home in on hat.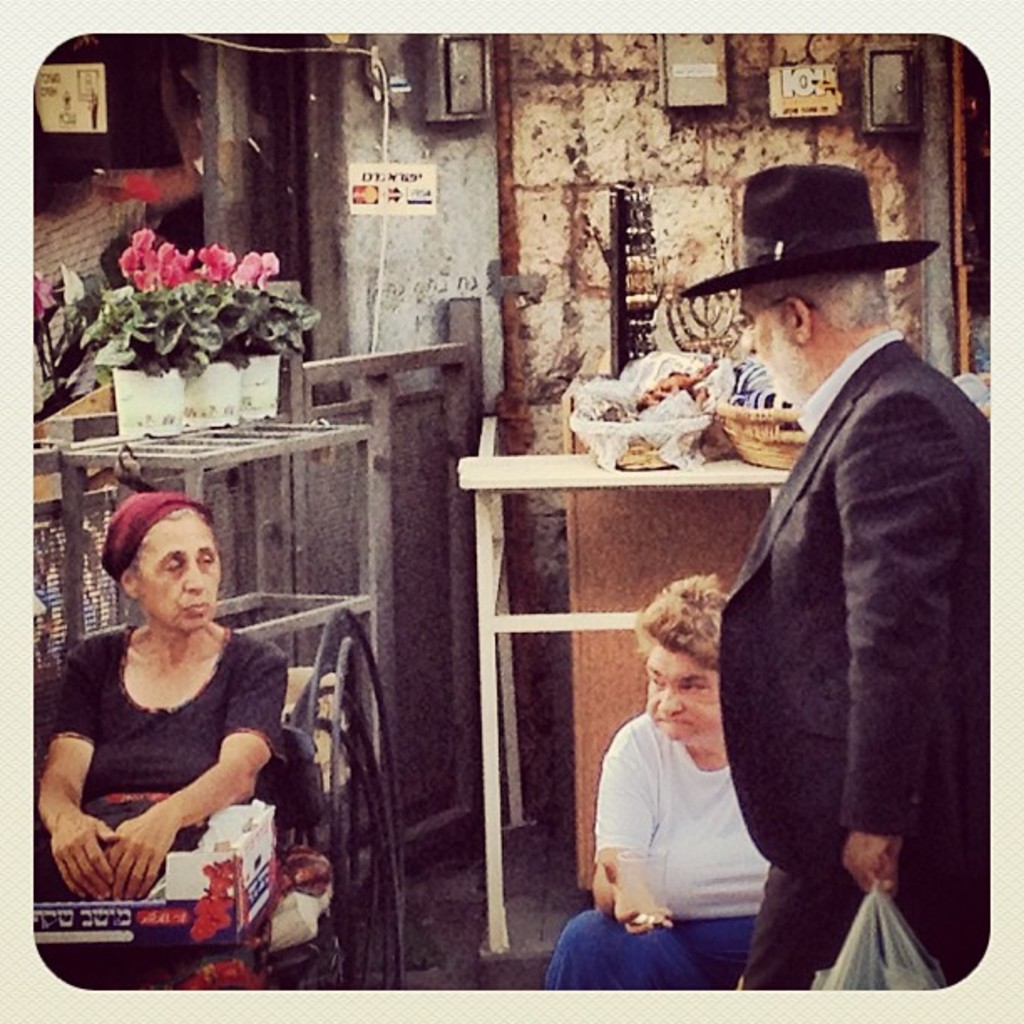
Homed in at (679,166,942,301).
